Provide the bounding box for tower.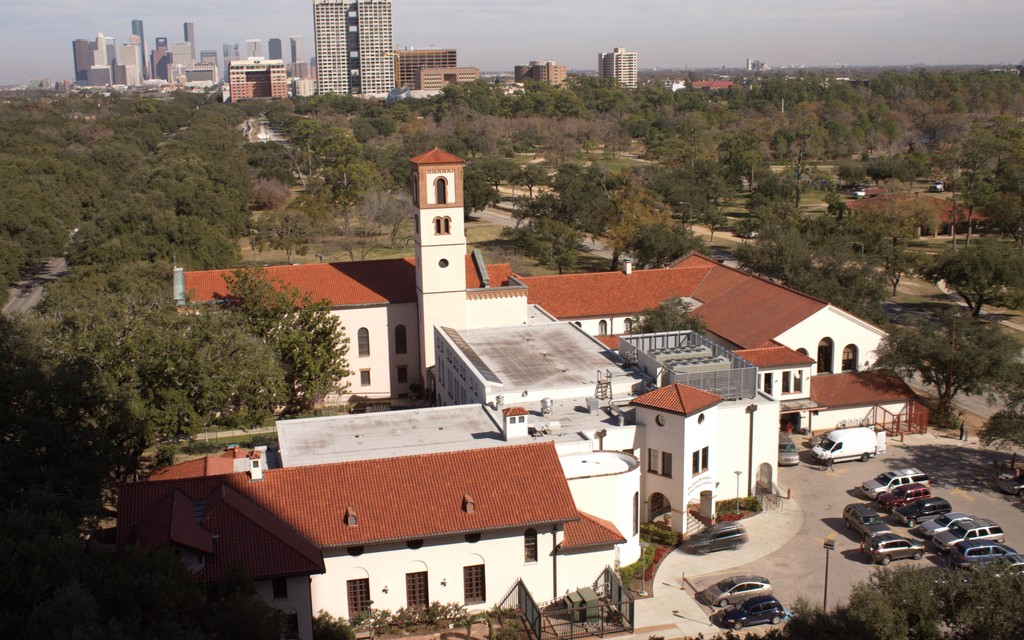
<region>184, 24, 200, 64</region>.
